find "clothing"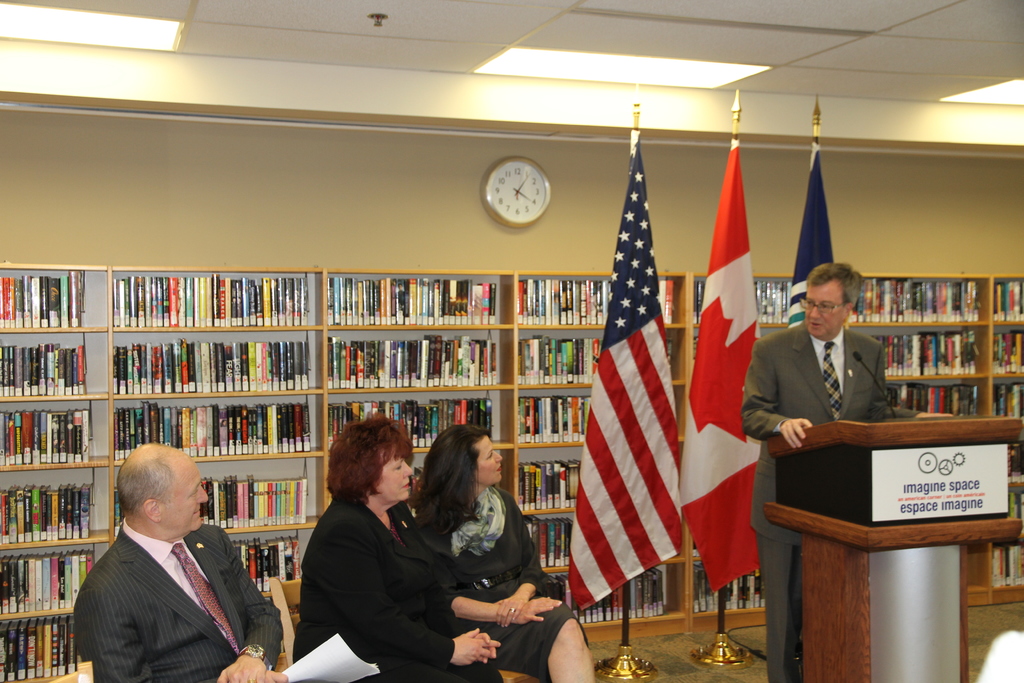
[left=291, top=497, right=504, bottom=682]
